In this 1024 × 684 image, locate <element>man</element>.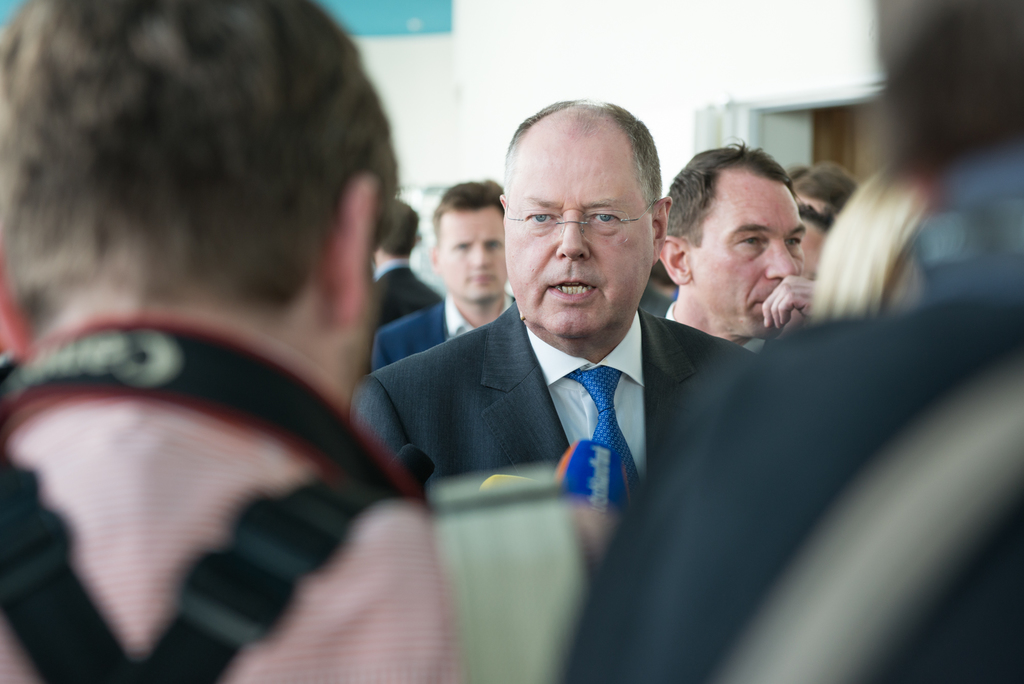
Bounding box: locate(369, 177, 518, 387).
